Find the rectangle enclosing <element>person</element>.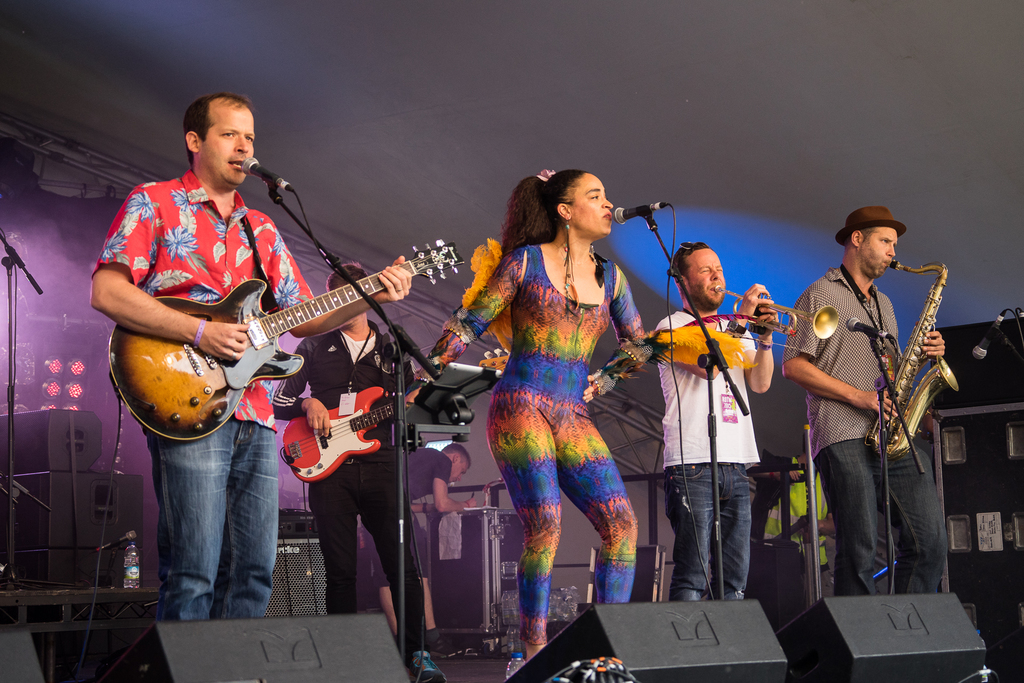
region(87, 92, 414, 612).
